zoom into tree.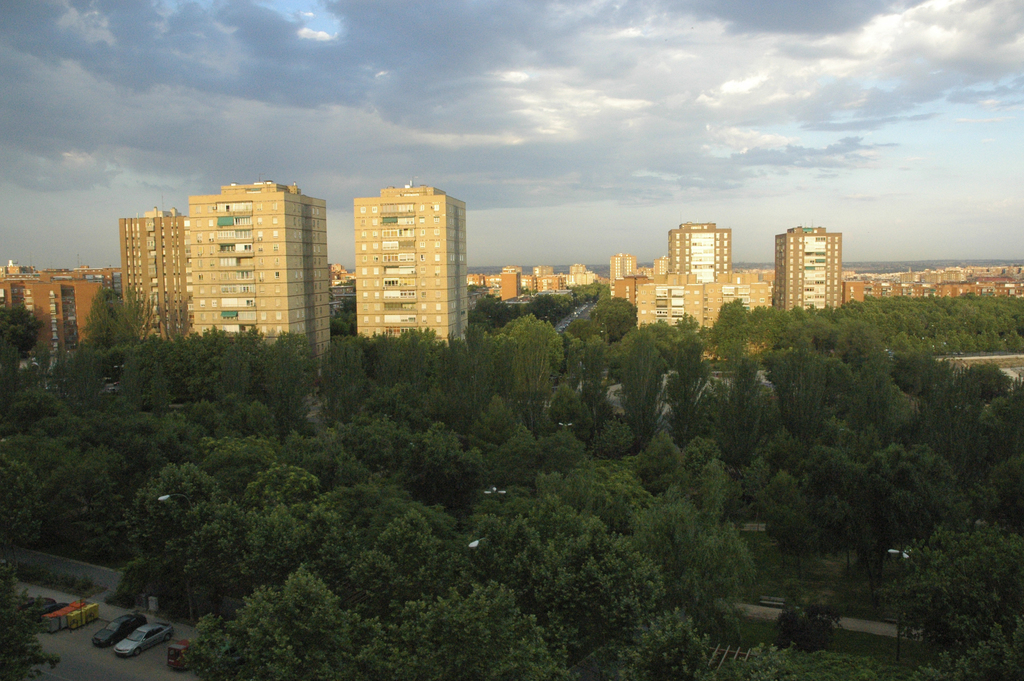
Zoom target: 5/386/65/436.
